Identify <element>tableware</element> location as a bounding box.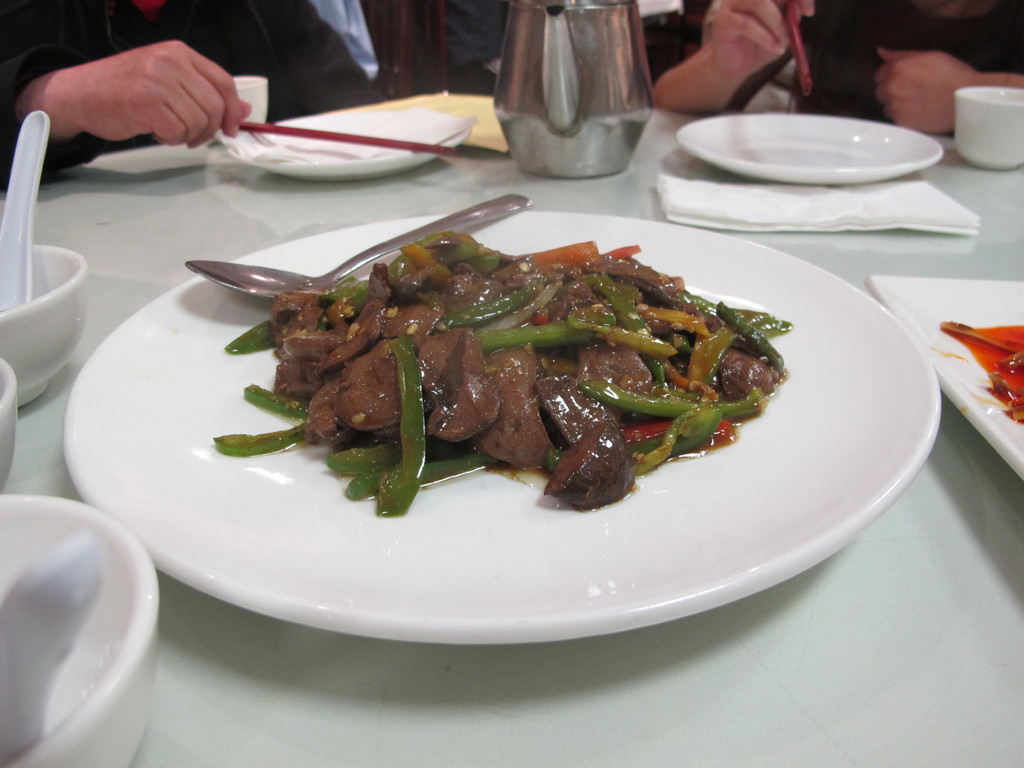
bbox=(1, 106, 54, 308).
